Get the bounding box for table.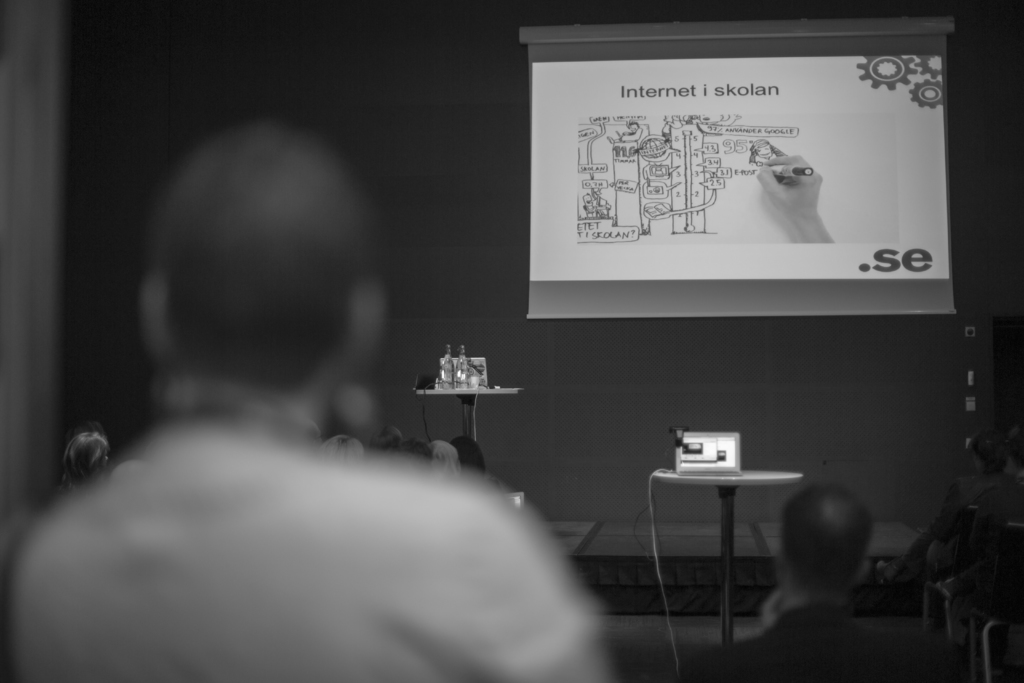
(414,386,520,440).
